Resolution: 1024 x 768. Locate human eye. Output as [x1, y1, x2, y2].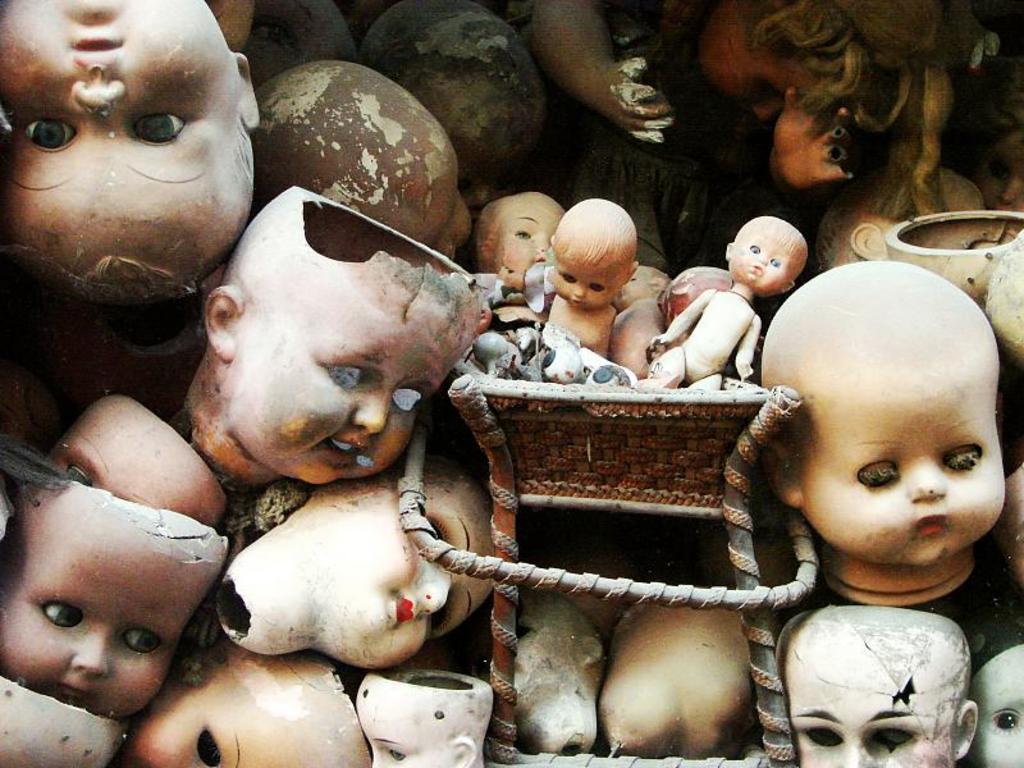
[195, 724, 225, 767].
